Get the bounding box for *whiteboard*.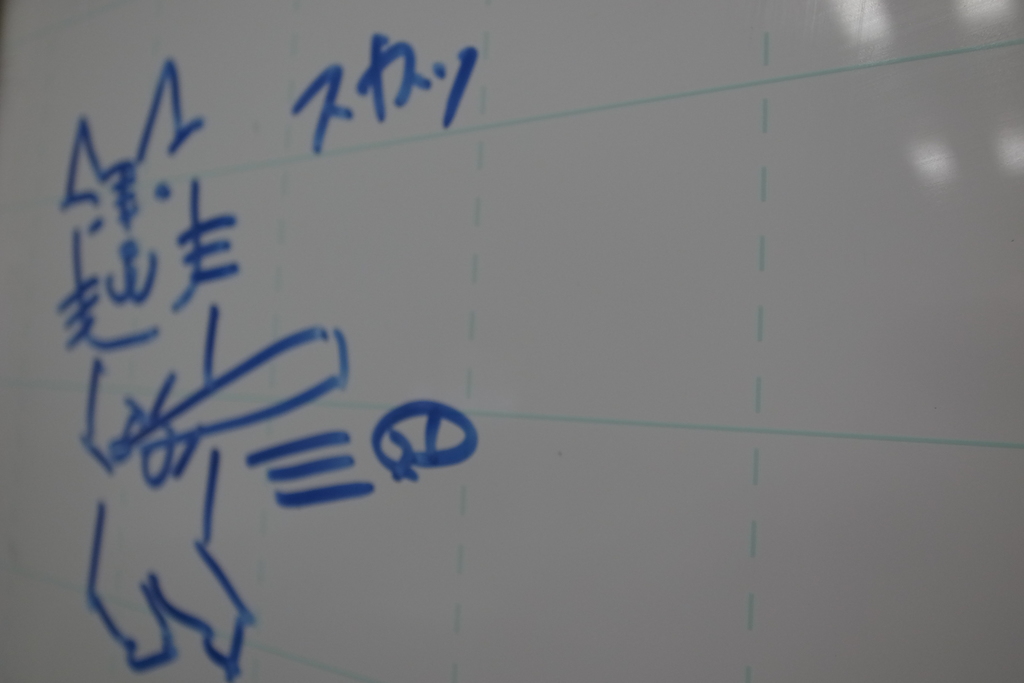
<bbox>0, 0, 1023, 682</bbox>.
